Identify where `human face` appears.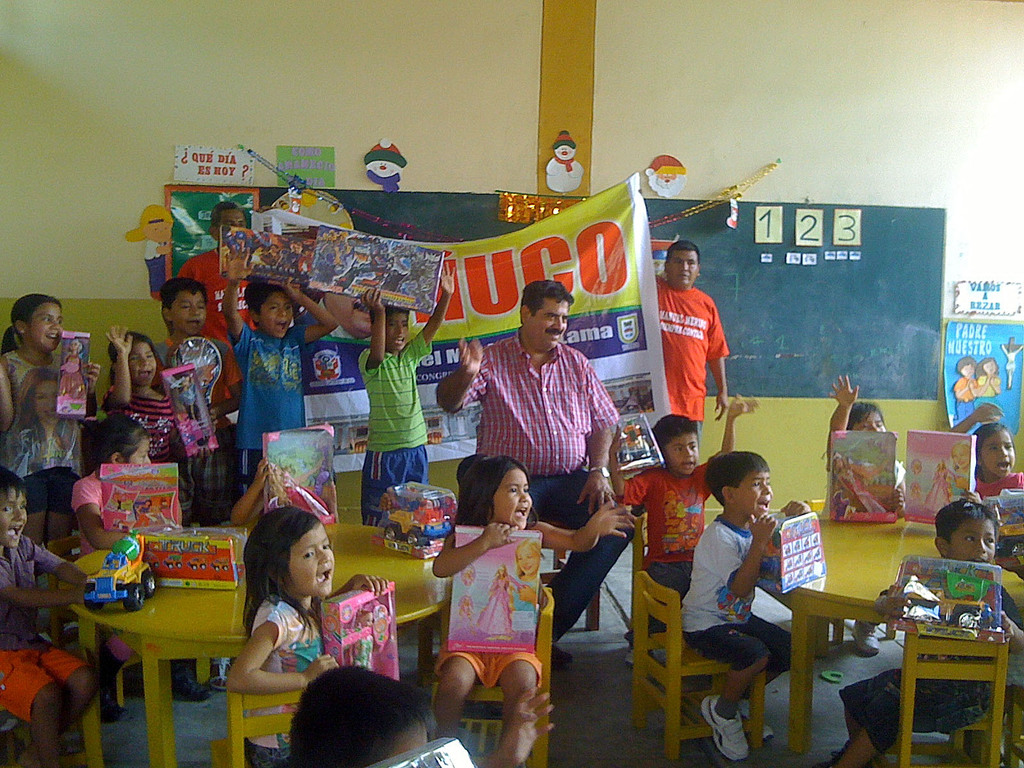
Appears at bbox=[28, 301, 65, 341].
